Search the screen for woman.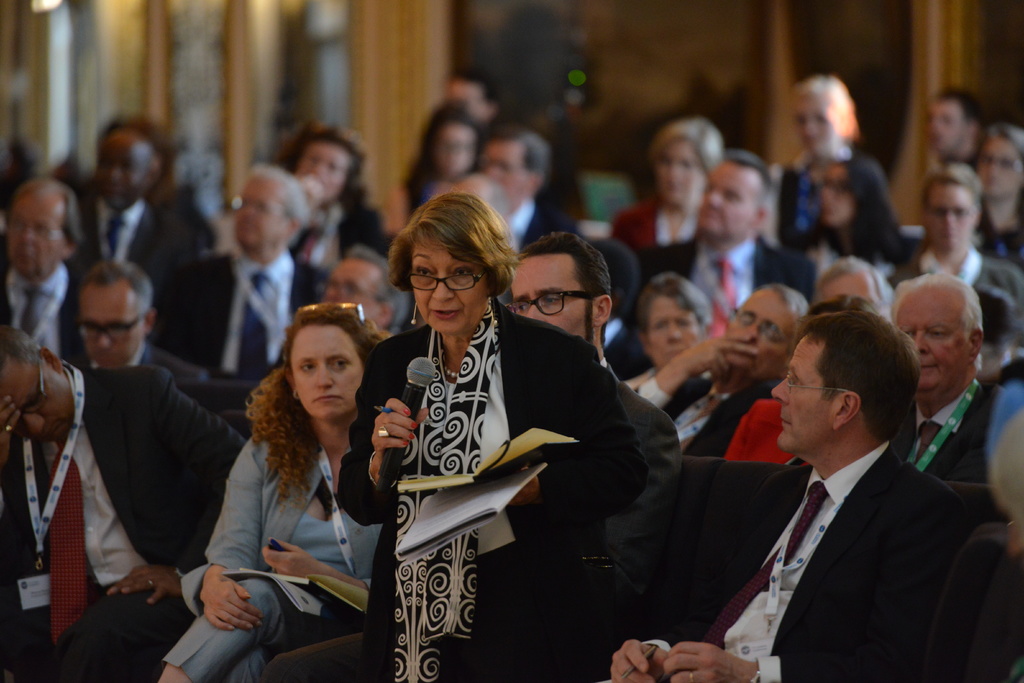
Found at rect(273, 120, 396, 261).
